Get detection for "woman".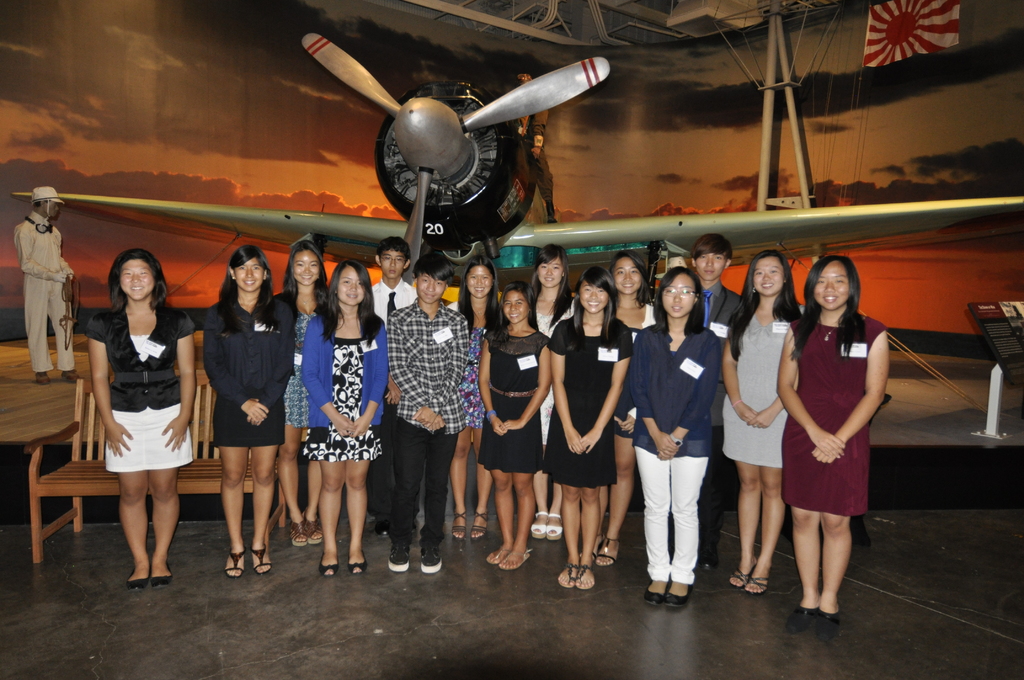
Detection: left=765, top=248, right=887, bottom=629.
